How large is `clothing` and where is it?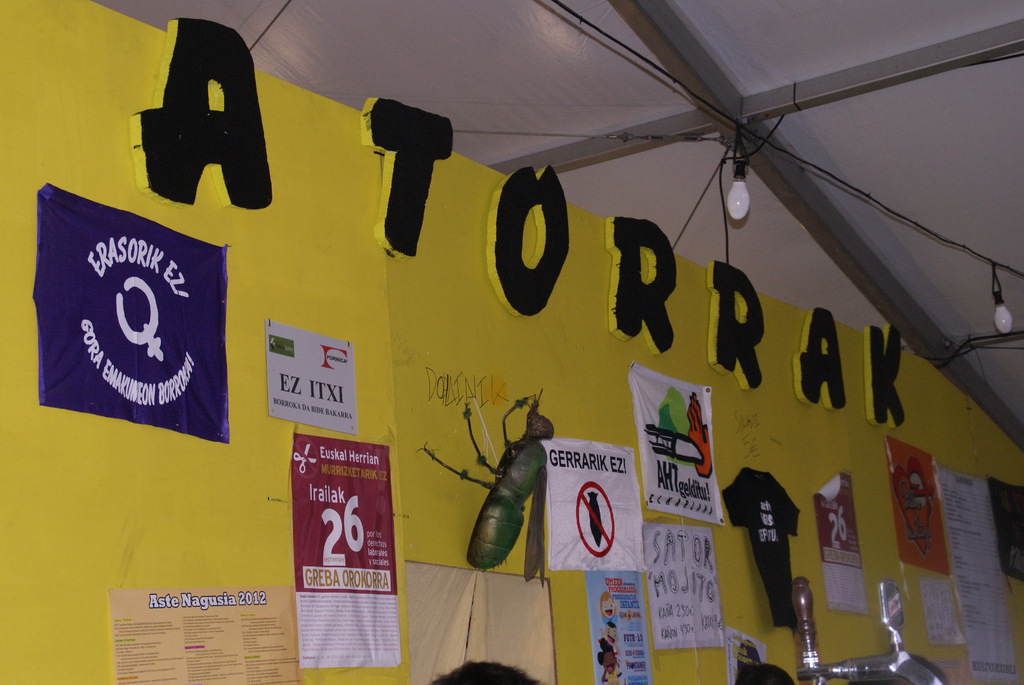
Bounding box: x1=723, y1=466, x2=795, y2=631.
